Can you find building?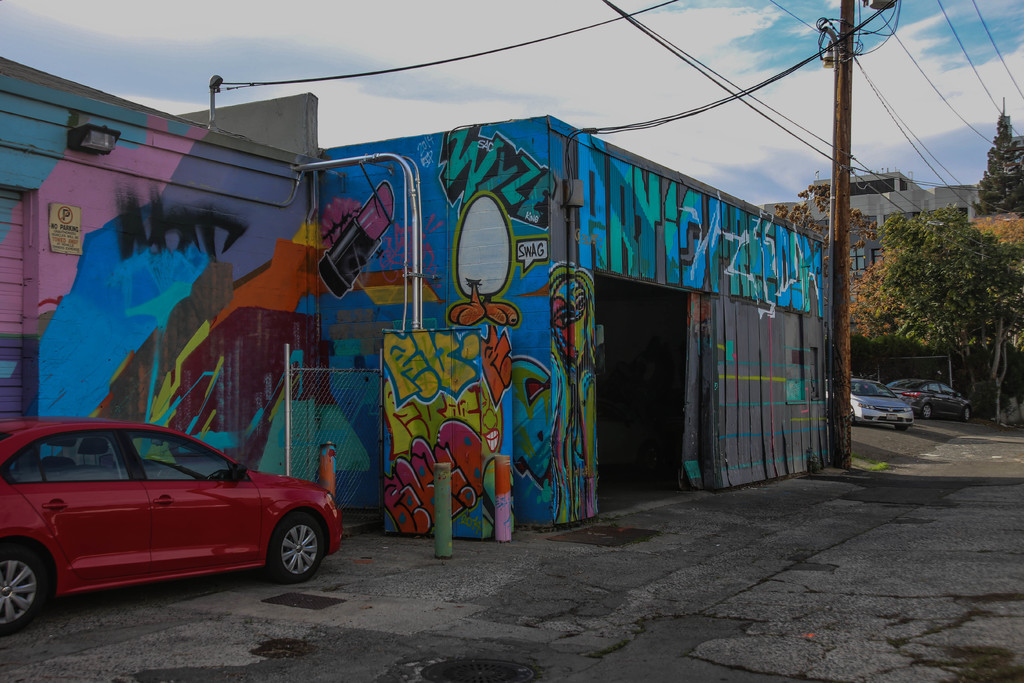
Yes, bounding box: rect(0, 49, 822, 529).
